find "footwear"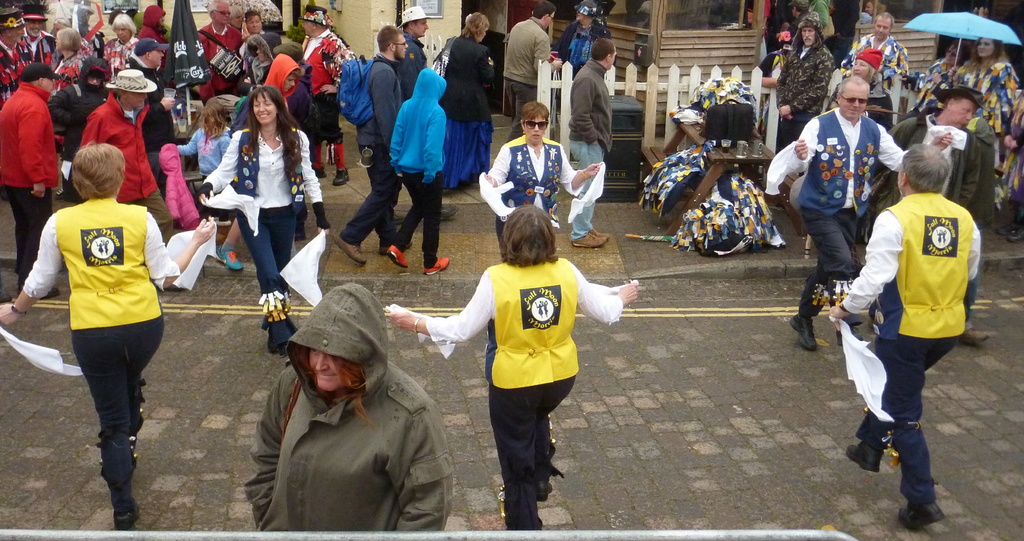
box(576, 231, 607, 245)
